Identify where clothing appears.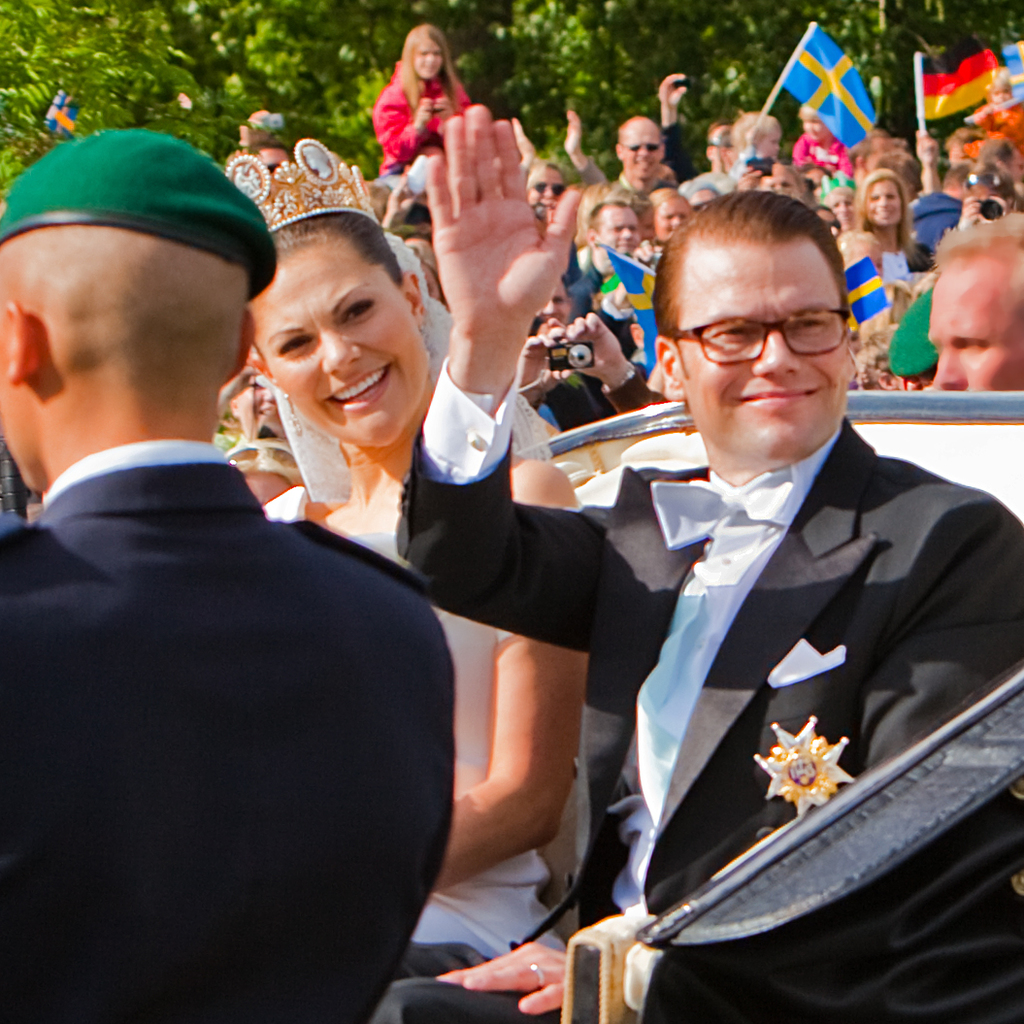
Appears at 373:67:465:185.
